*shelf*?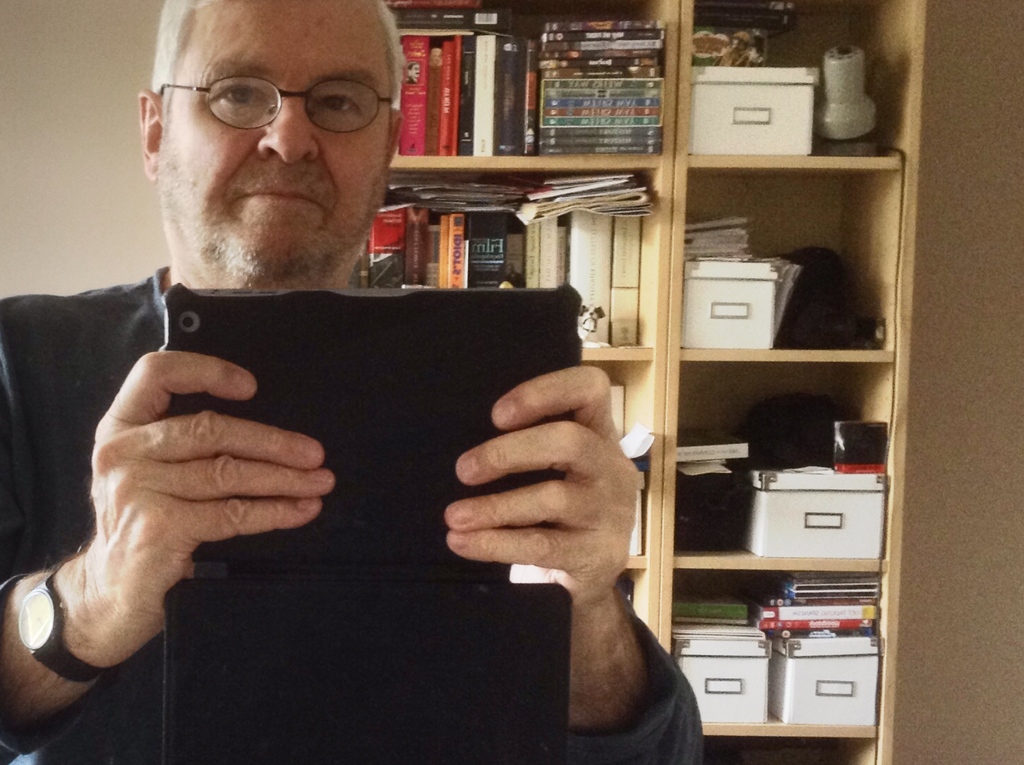
locate(670, 168, 922, 358)
